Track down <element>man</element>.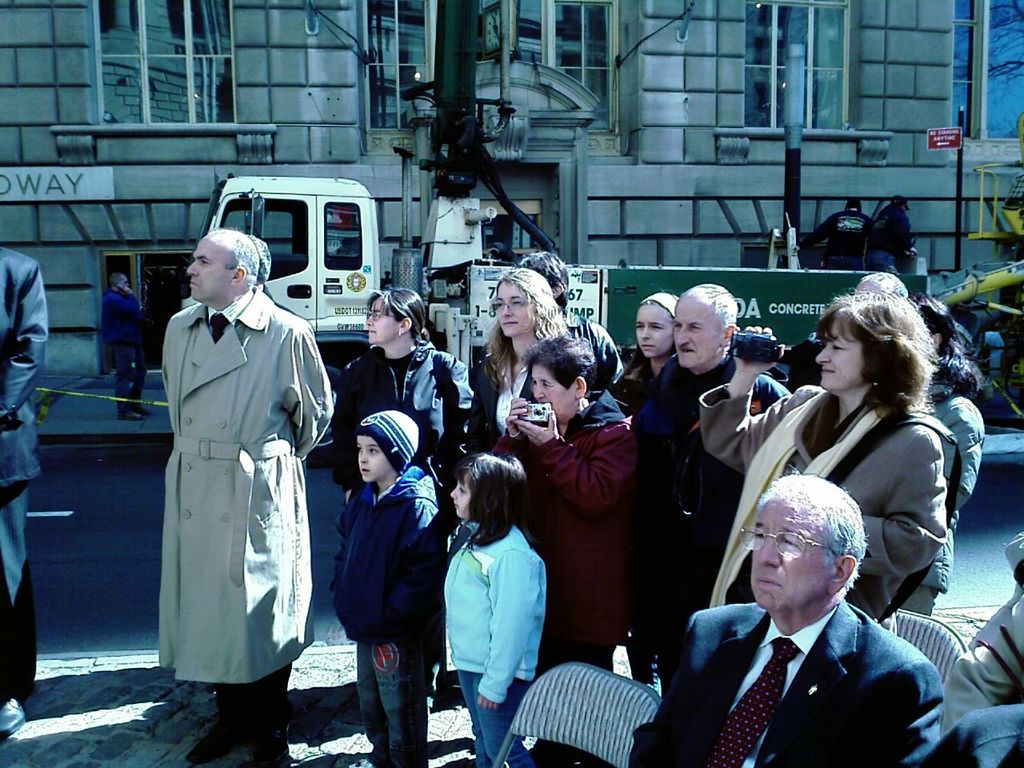
Tracked to x1=634, y1=282, x2=790, y2=694.
